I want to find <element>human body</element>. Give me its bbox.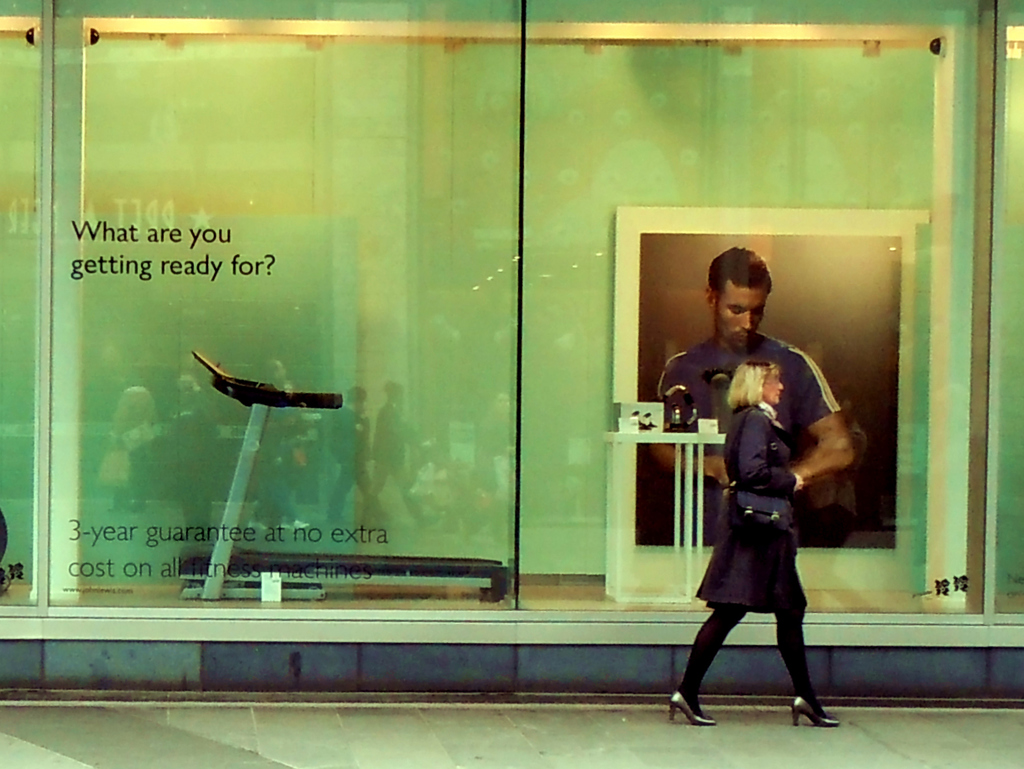
pyautogui.locateOnScreen(679, 357, 818, 706).
